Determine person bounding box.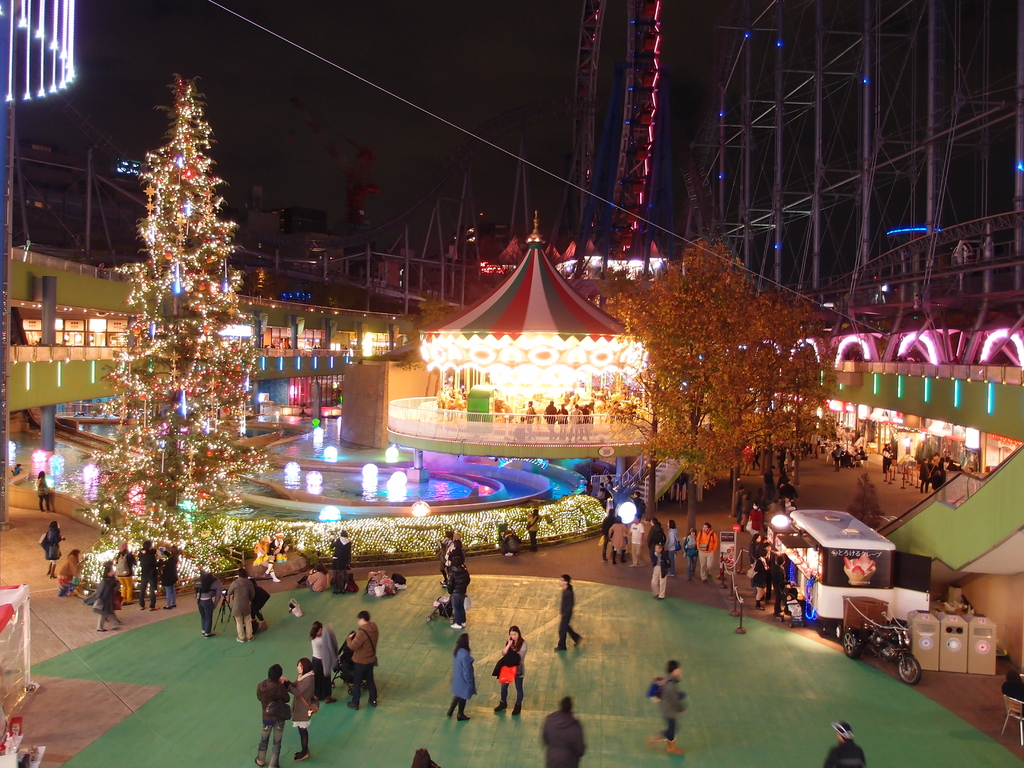
Determined: <region>764, 464, 776, 499</region>.
